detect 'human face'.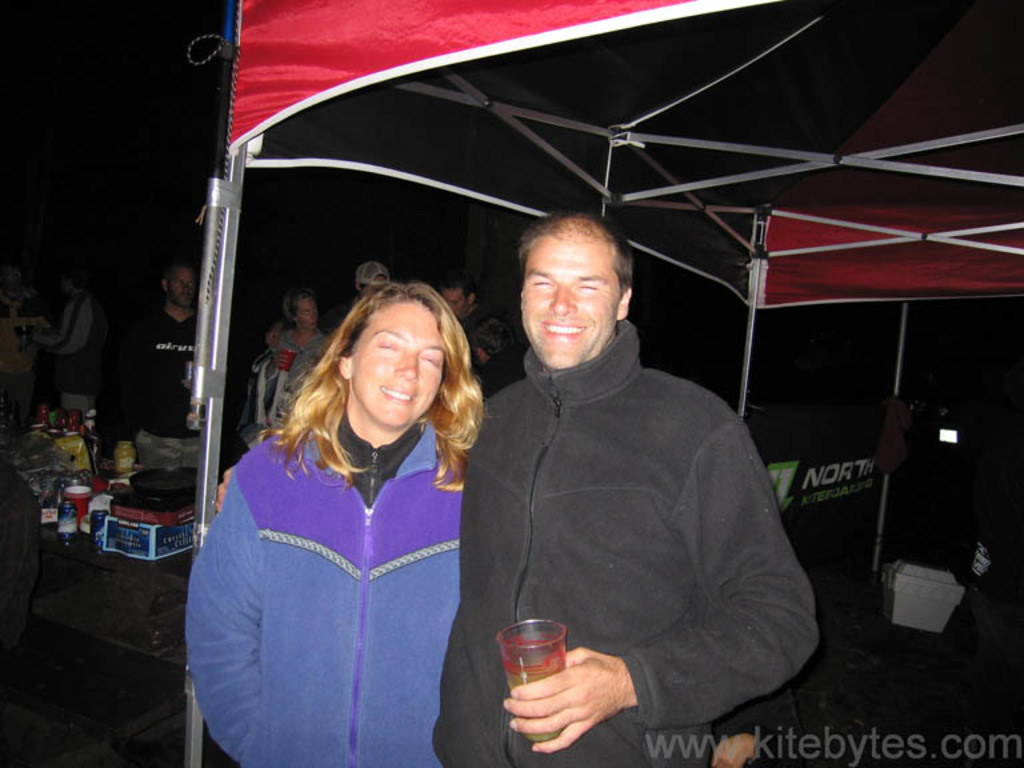
Detected at x1=169, y1=263, x2=195, y2=293.
